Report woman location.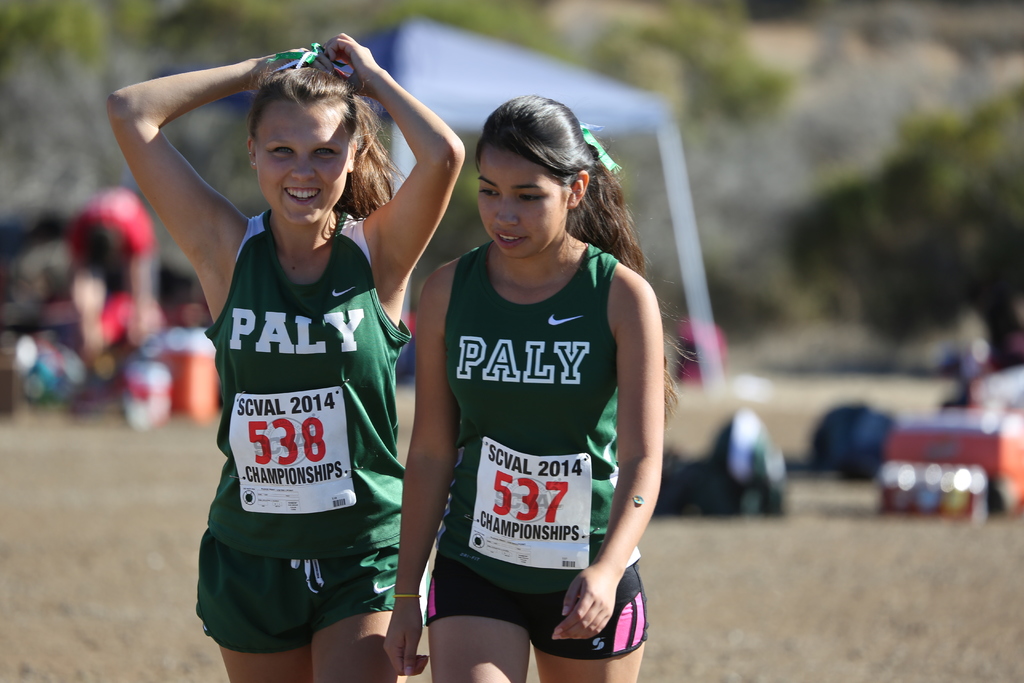
Report: [151,51,492,672].
